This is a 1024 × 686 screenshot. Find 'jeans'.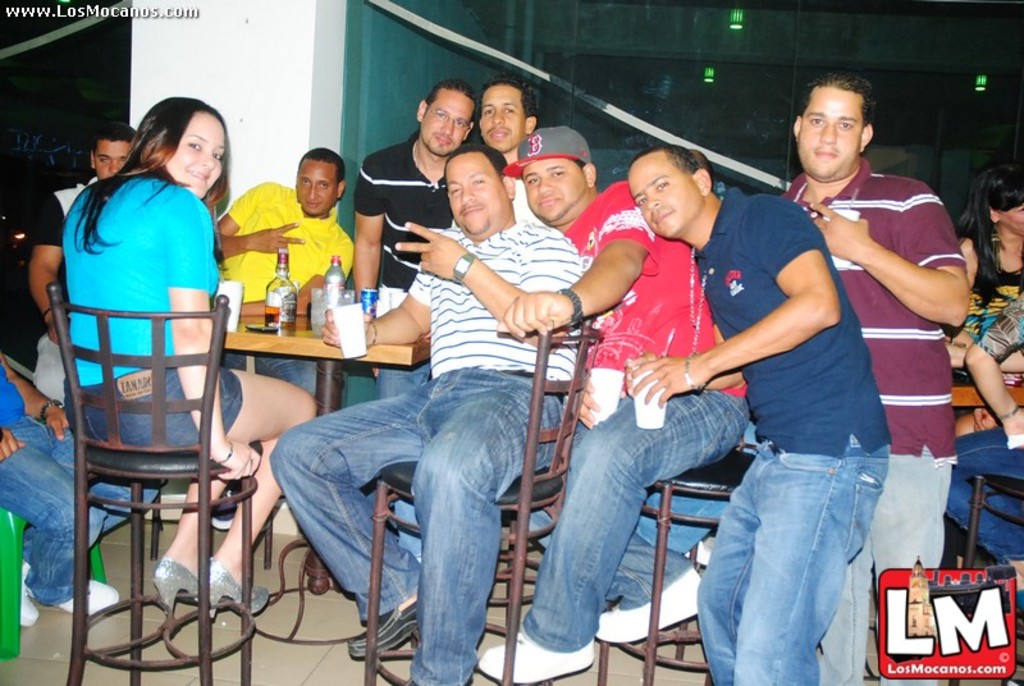
Bounding box: {"x1": 696, "y1": 440, "x2": 888, "y2": 685}.
